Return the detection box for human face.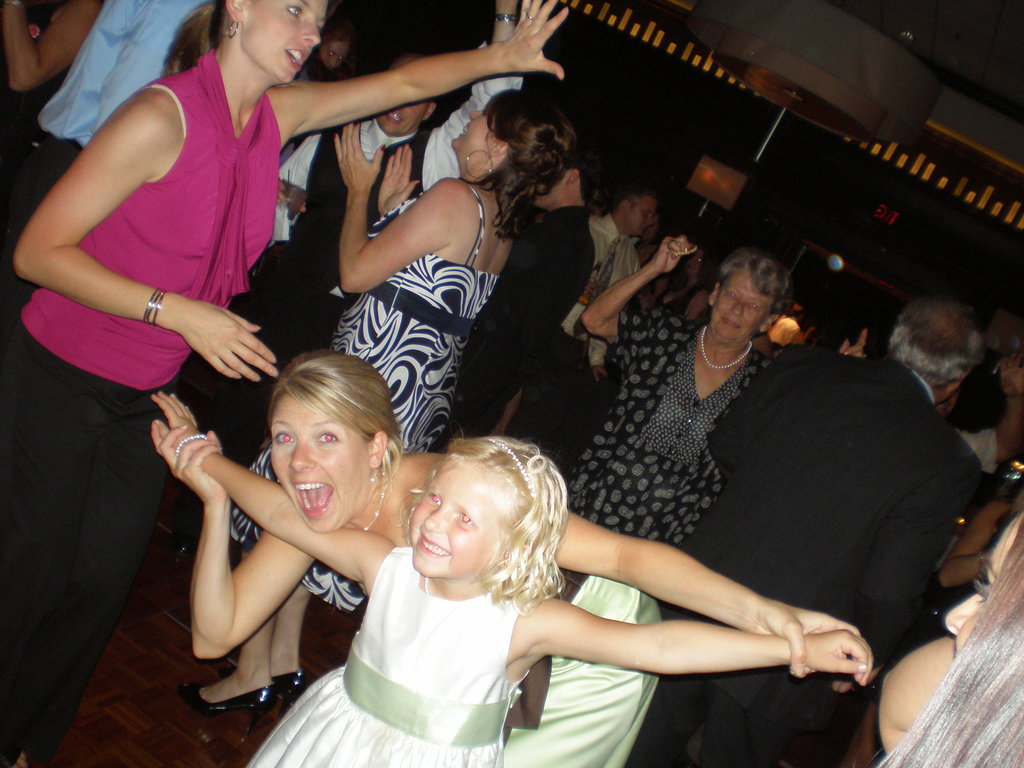
left=269, top=393, right=372, bottom=532.
